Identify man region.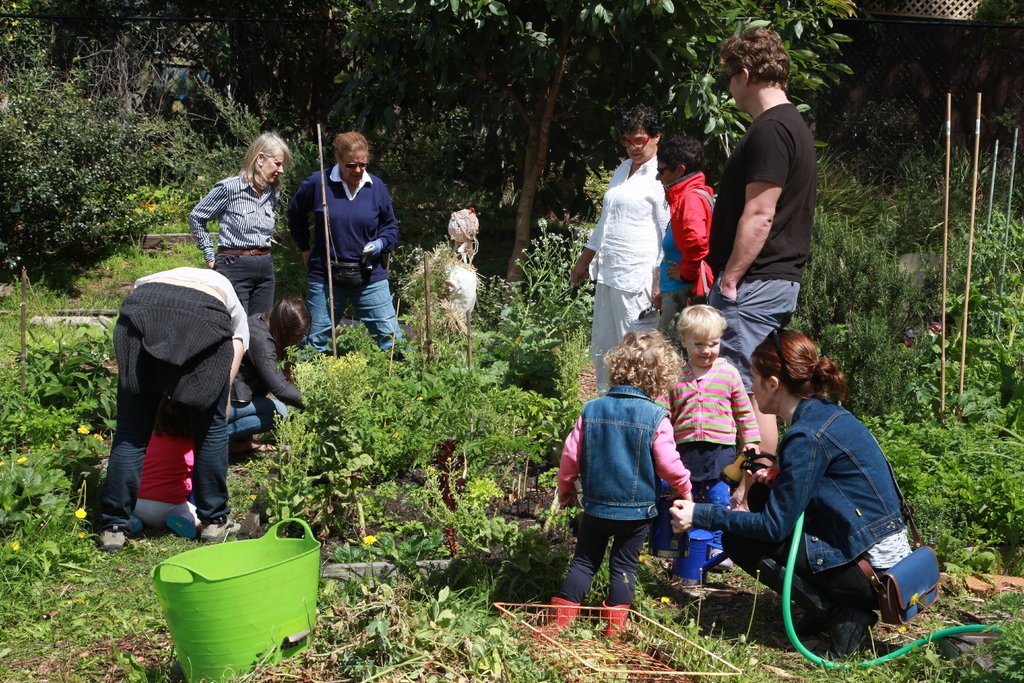
Region: <box>703,25,817,467</box>.
